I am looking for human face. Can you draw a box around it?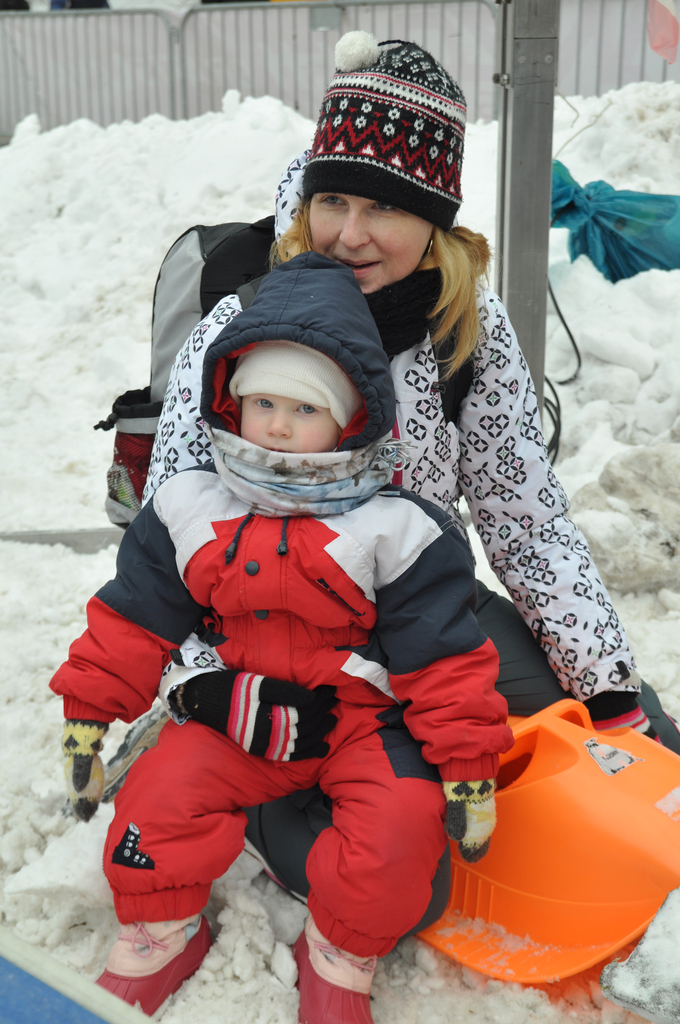
Sure, the bounding box is box=[238, 398, 343, 454].
